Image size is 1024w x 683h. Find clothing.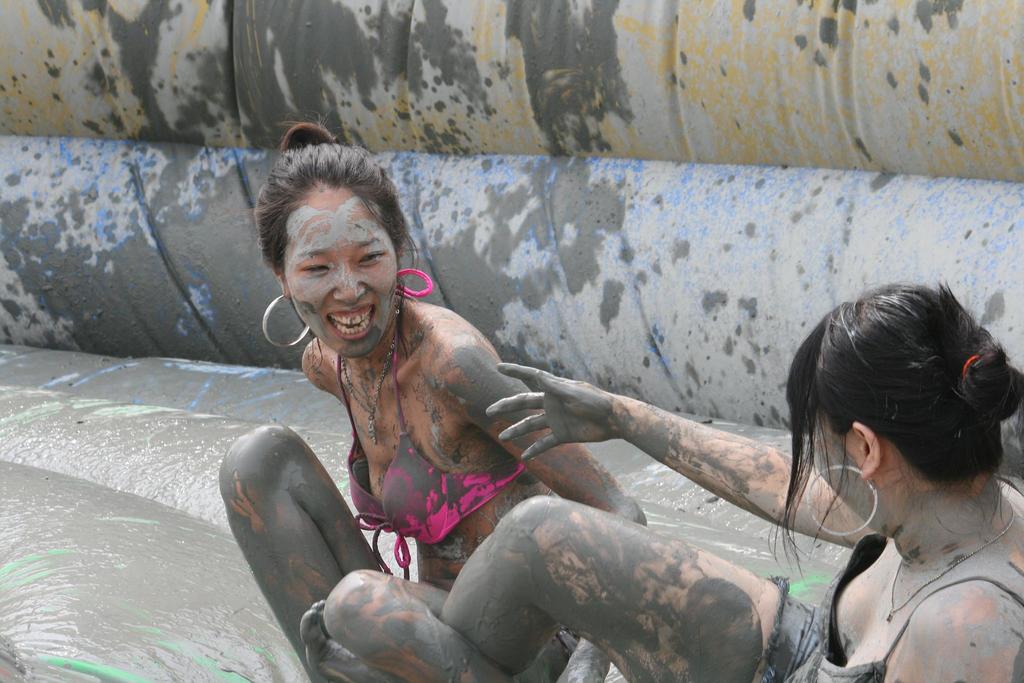
box=[808, 475, 1023, 669].
